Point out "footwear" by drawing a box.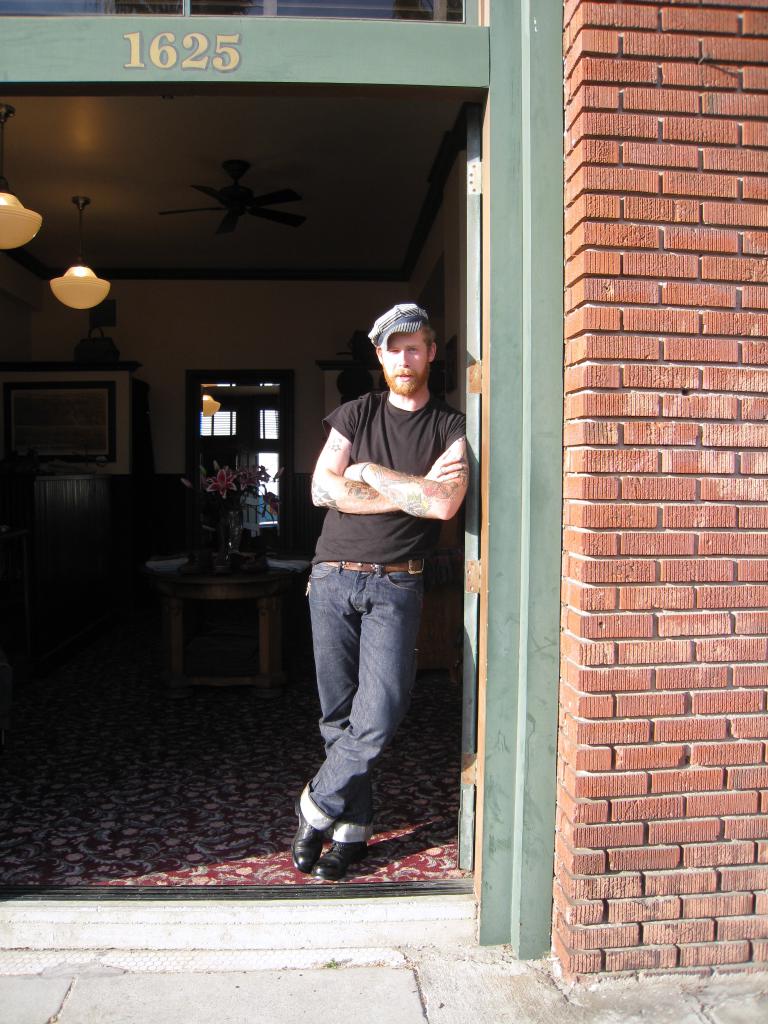
300, 811, 397, 884.
